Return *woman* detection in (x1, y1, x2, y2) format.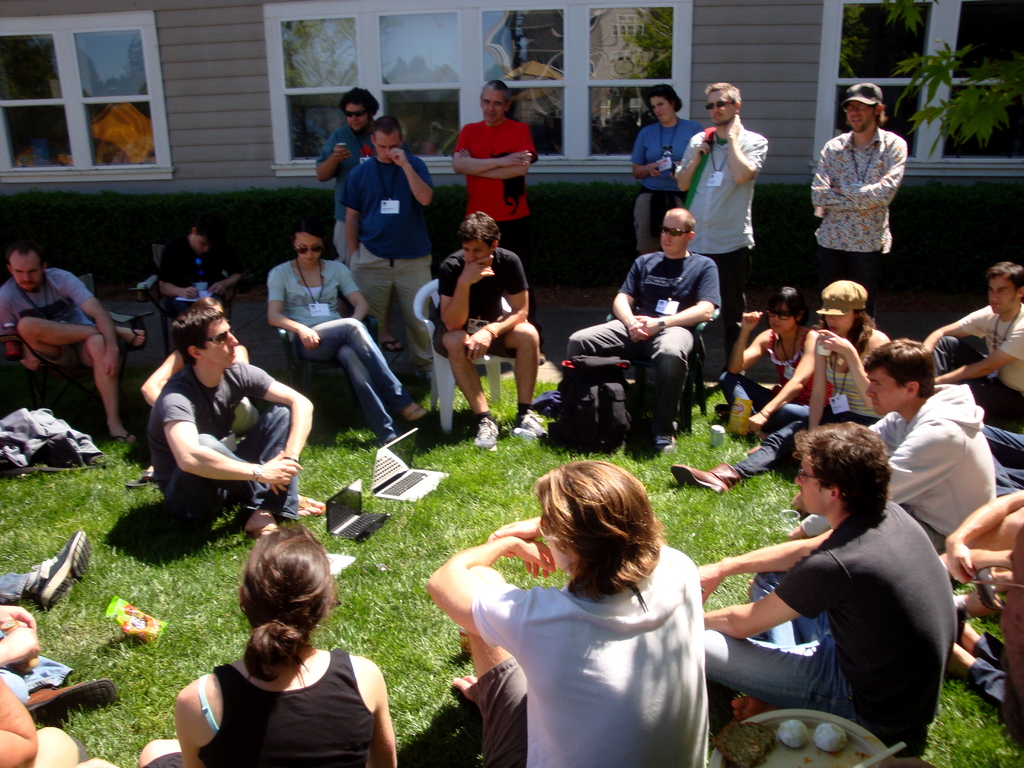
(719, 281, 813, 451).
